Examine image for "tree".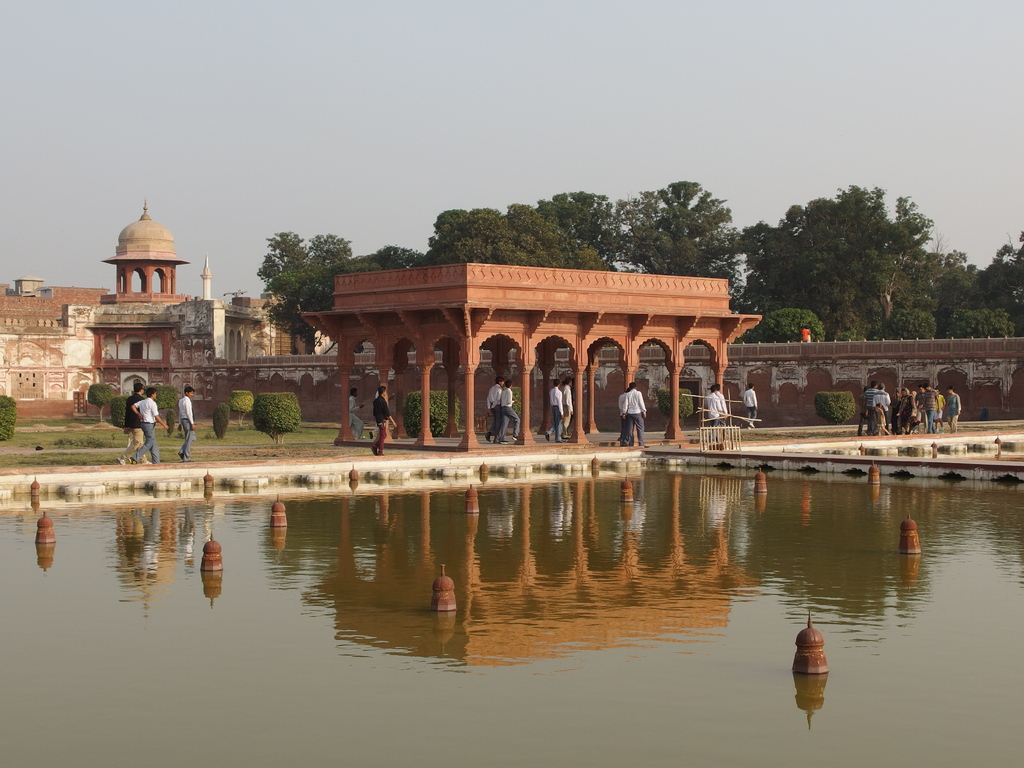
Examination result: locate(764, 177, 937, 337).
